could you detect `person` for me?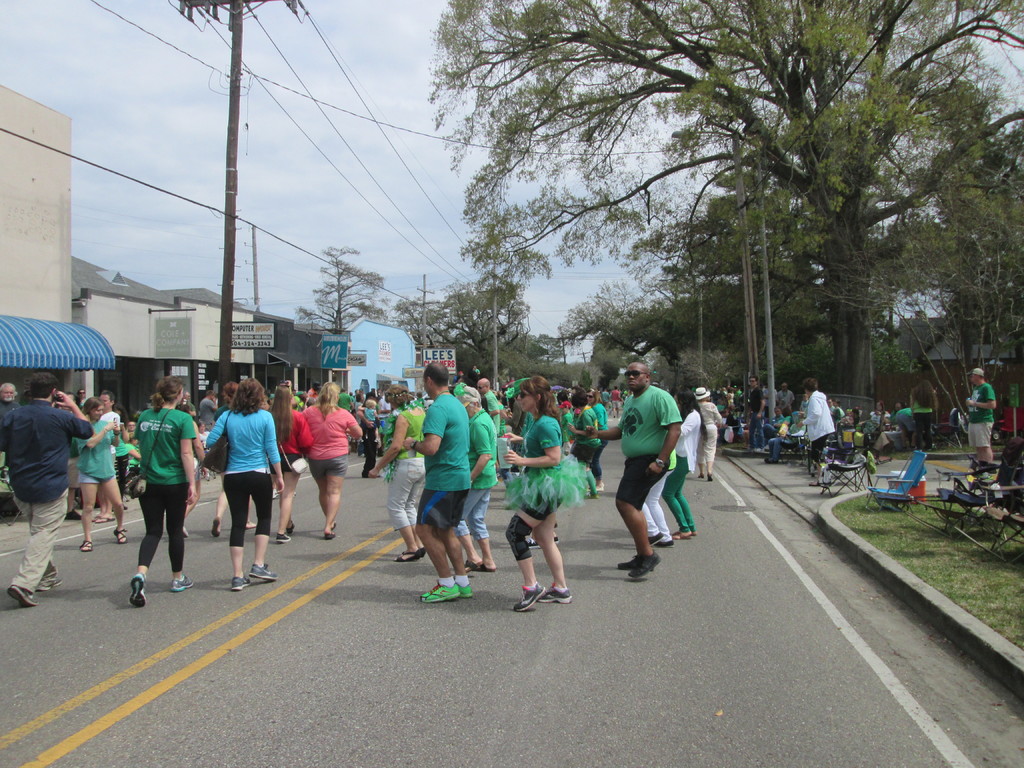
Detection result: 961,369,997,471.
